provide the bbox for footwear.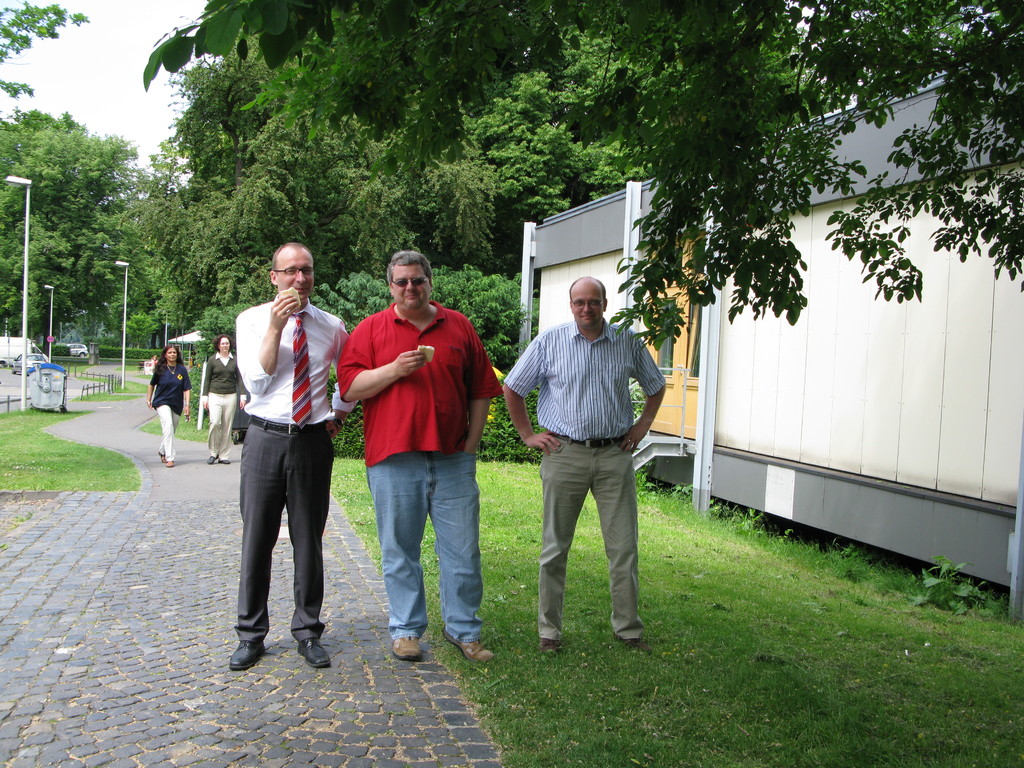
{"x1": 166, "y1": 461, "x2": 173, "y2": 466}.
